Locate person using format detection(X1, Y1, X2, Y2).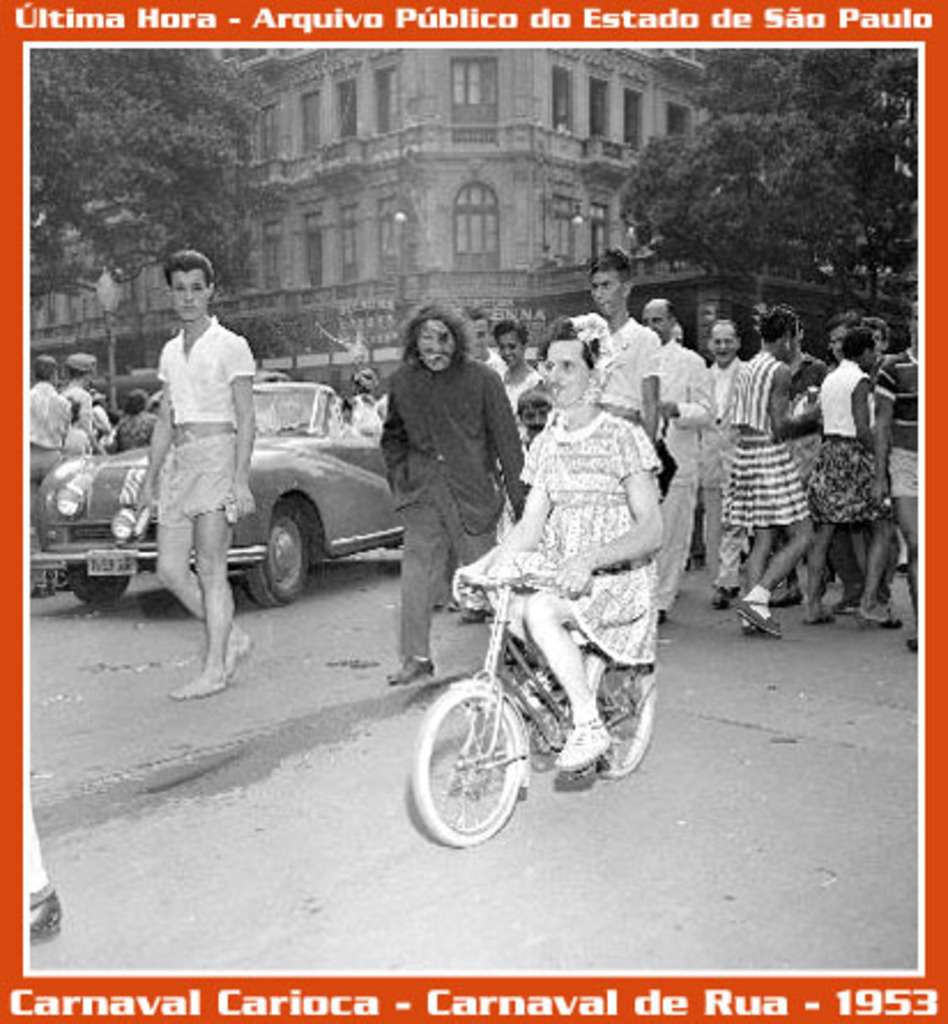
detection(578, 244, 667, 456).
